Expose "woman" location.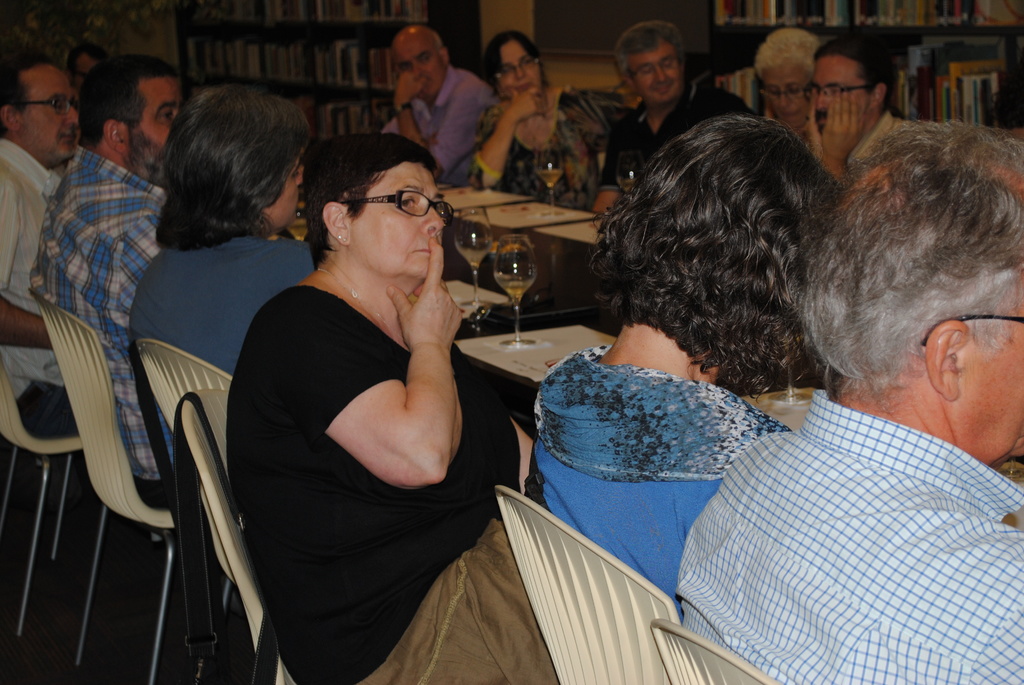
Exposed at (left=237, top=97, right=504, bottom=684).
